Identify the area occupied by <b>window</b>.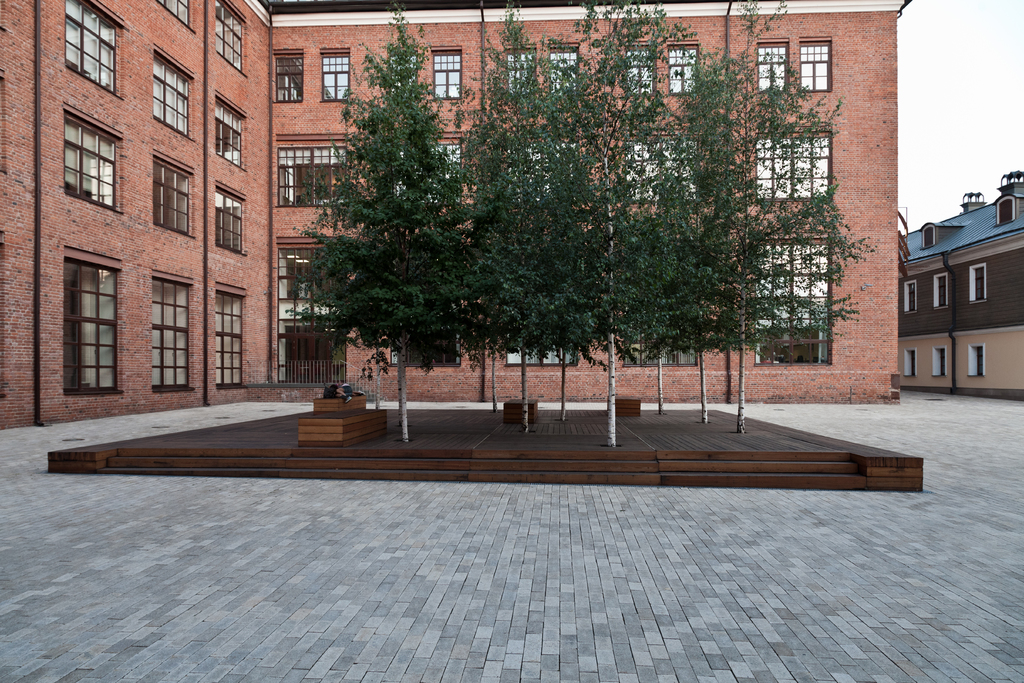
Area: Rect(931, 346, 948, 377).
